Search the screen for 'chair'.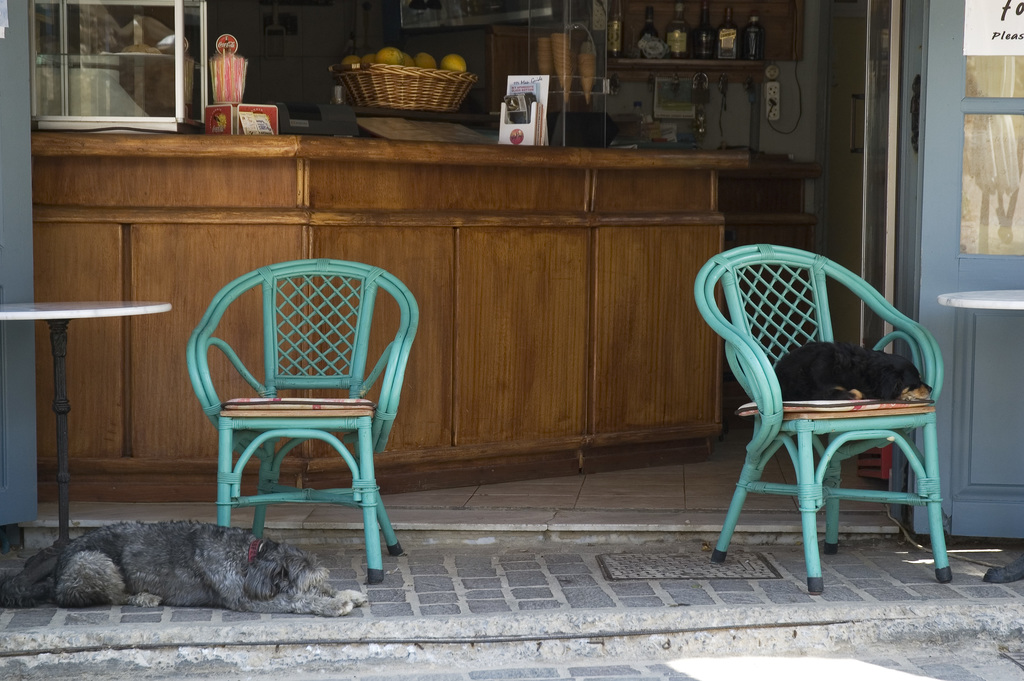
Found at [699, 232, 963, 591].
